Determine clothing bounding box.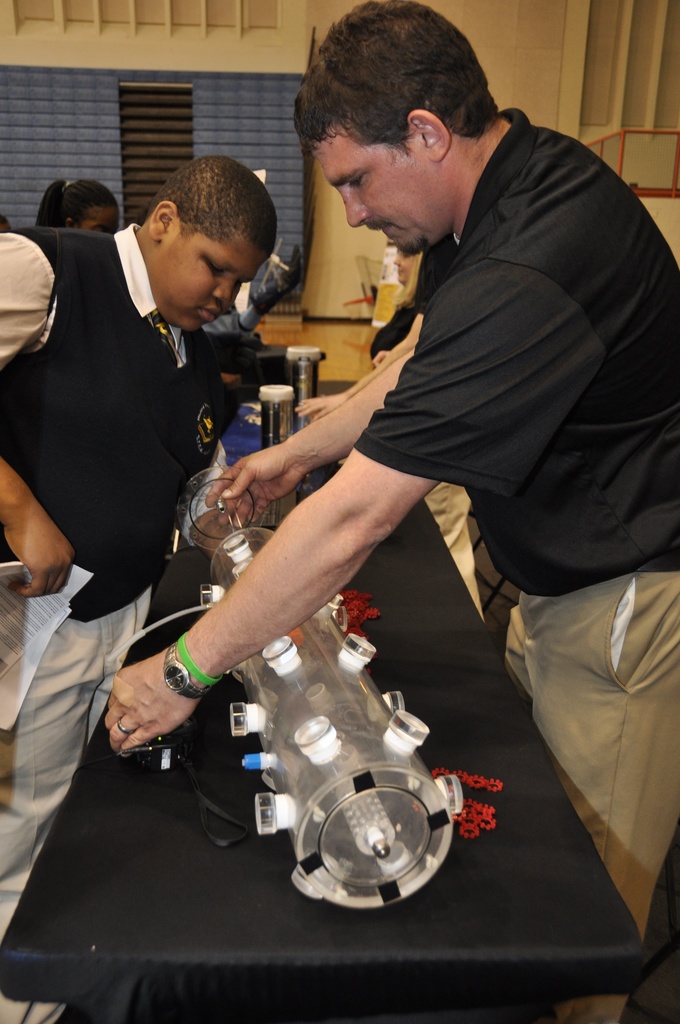
Determined: (352, 106, 679, 1023).
